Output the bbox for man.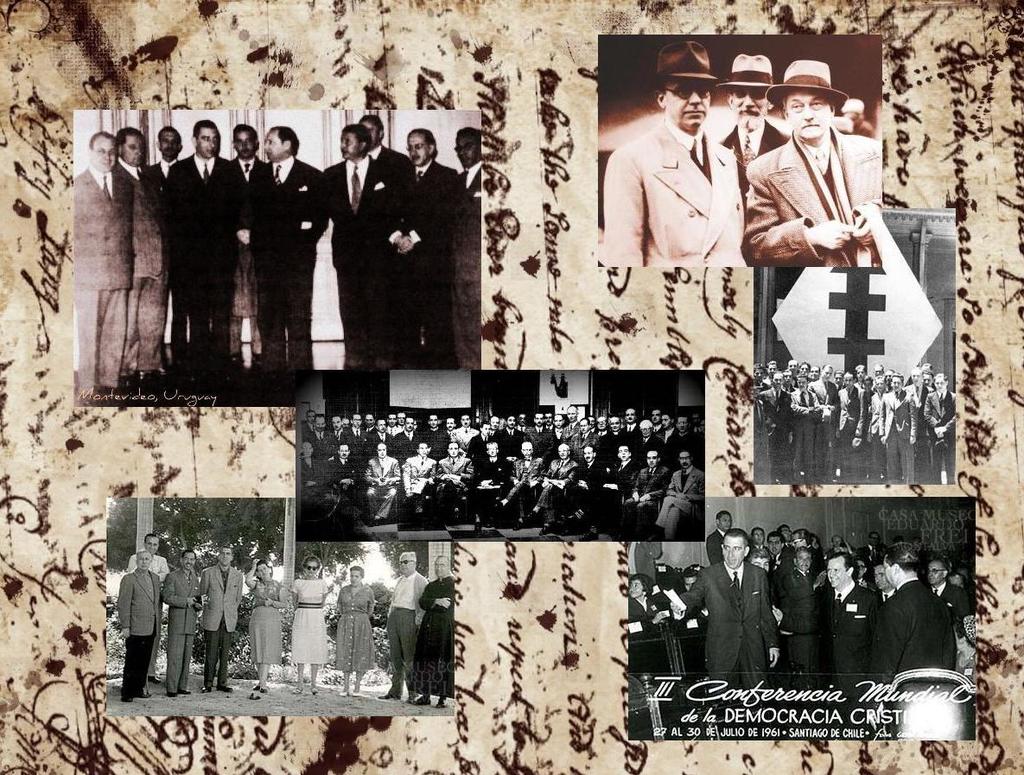
[670,537,788,689].
